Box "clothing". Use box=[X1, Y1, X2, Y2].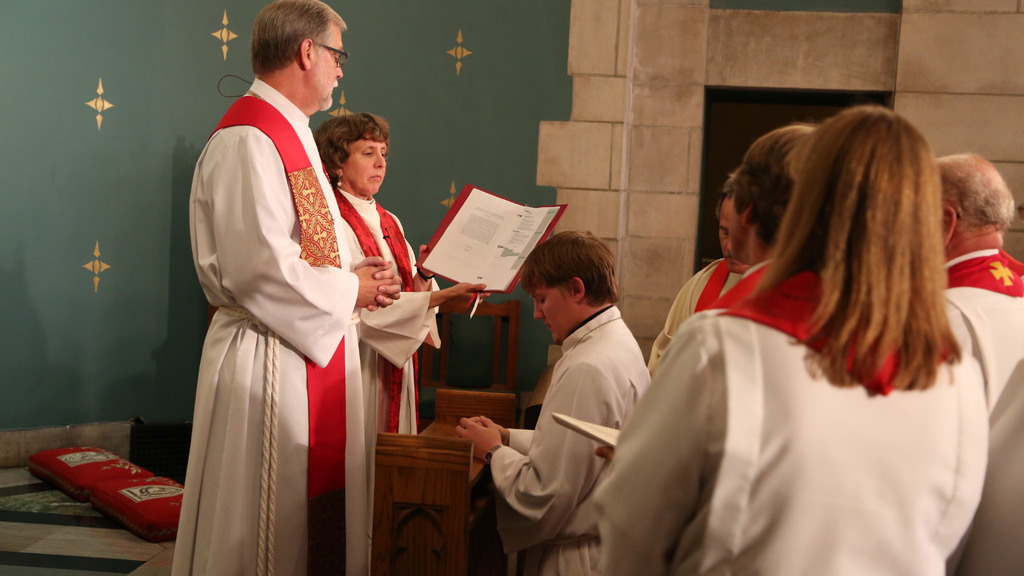
box=[945, 247, 1022, 410].
